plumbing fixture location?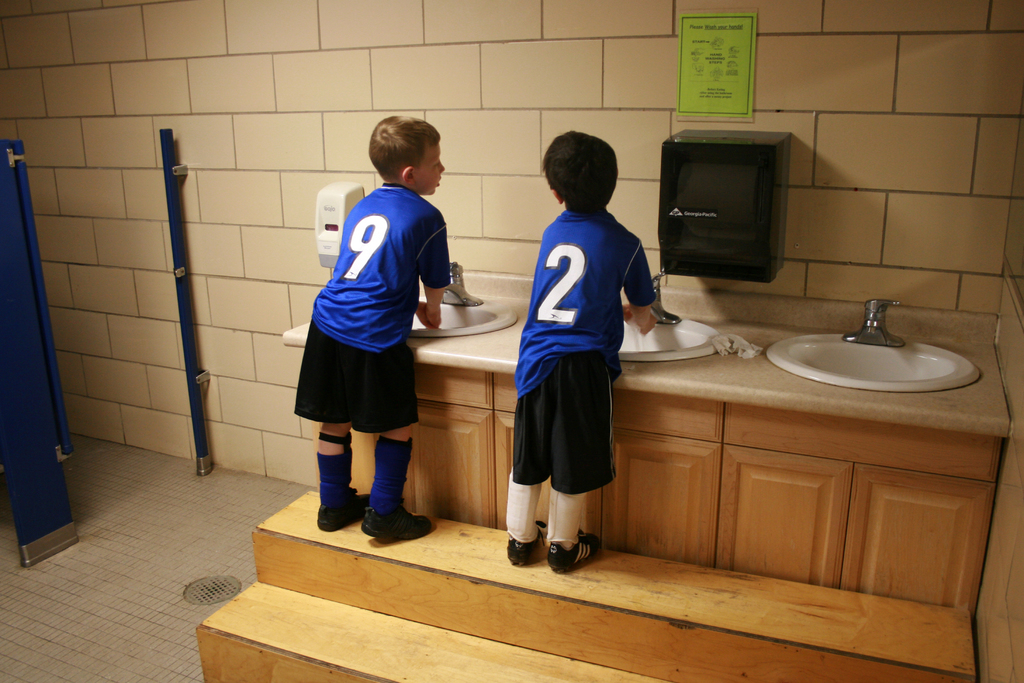
845 298 904 352
